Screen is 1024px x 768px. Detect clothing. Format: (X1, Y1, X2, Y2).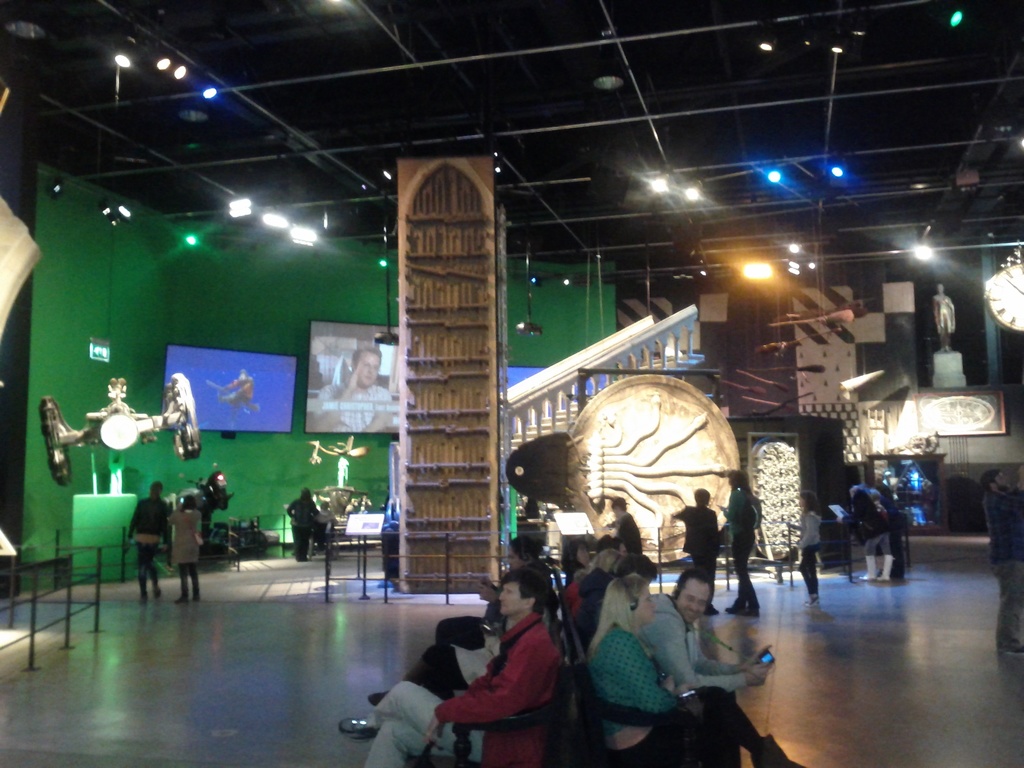
(129, 495, 164, 593).
